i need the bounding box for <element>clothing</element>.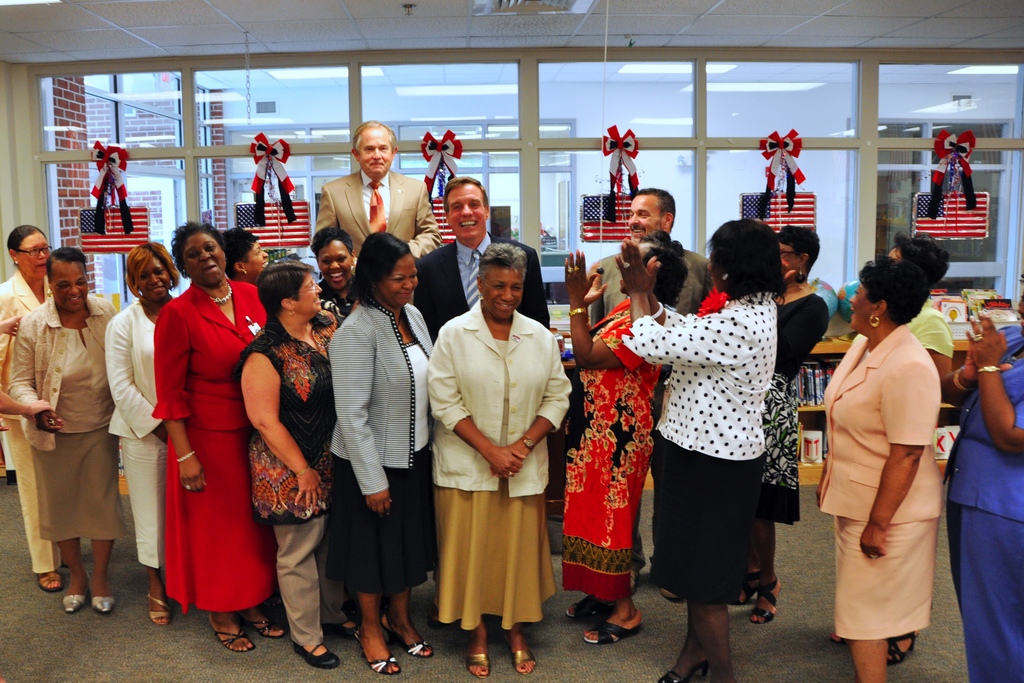
Here it is: 429,308,564,623.
